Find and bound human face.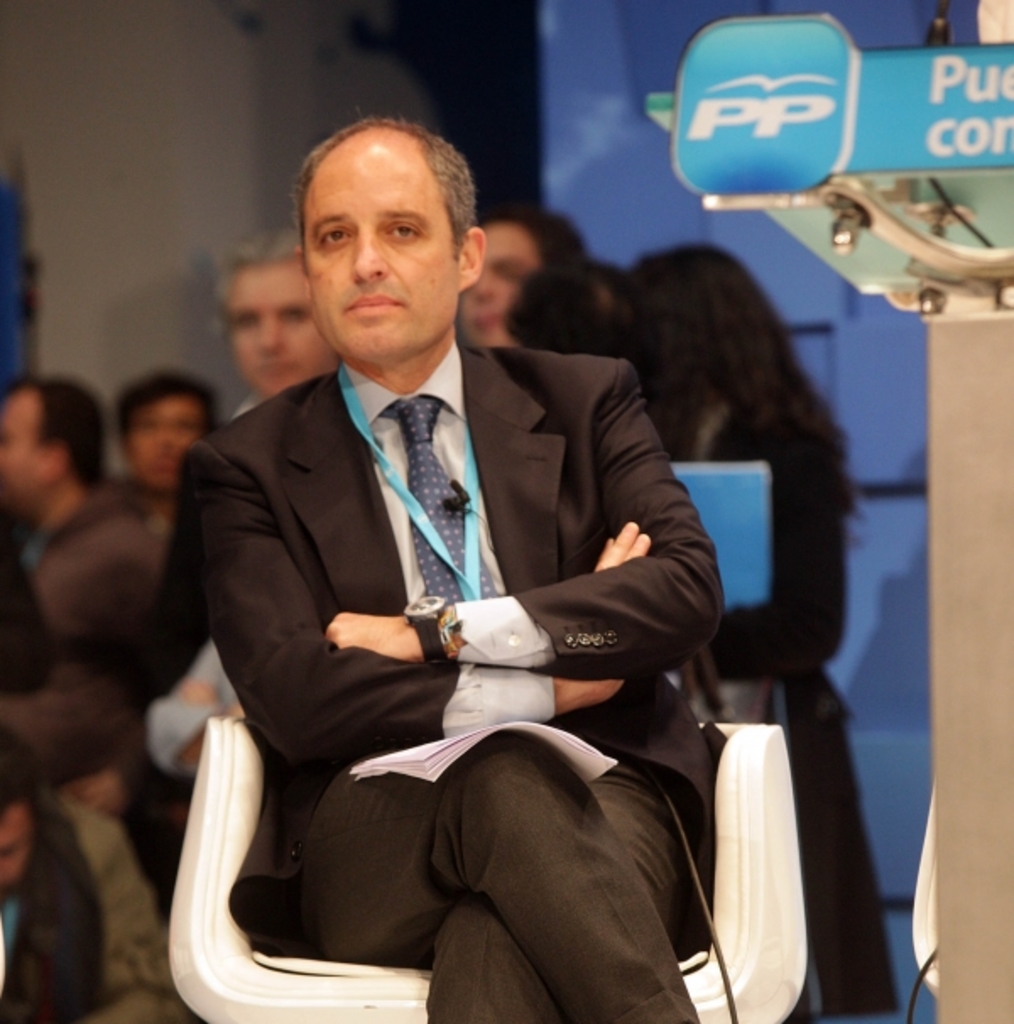
Bound: 0/389/47/497.
